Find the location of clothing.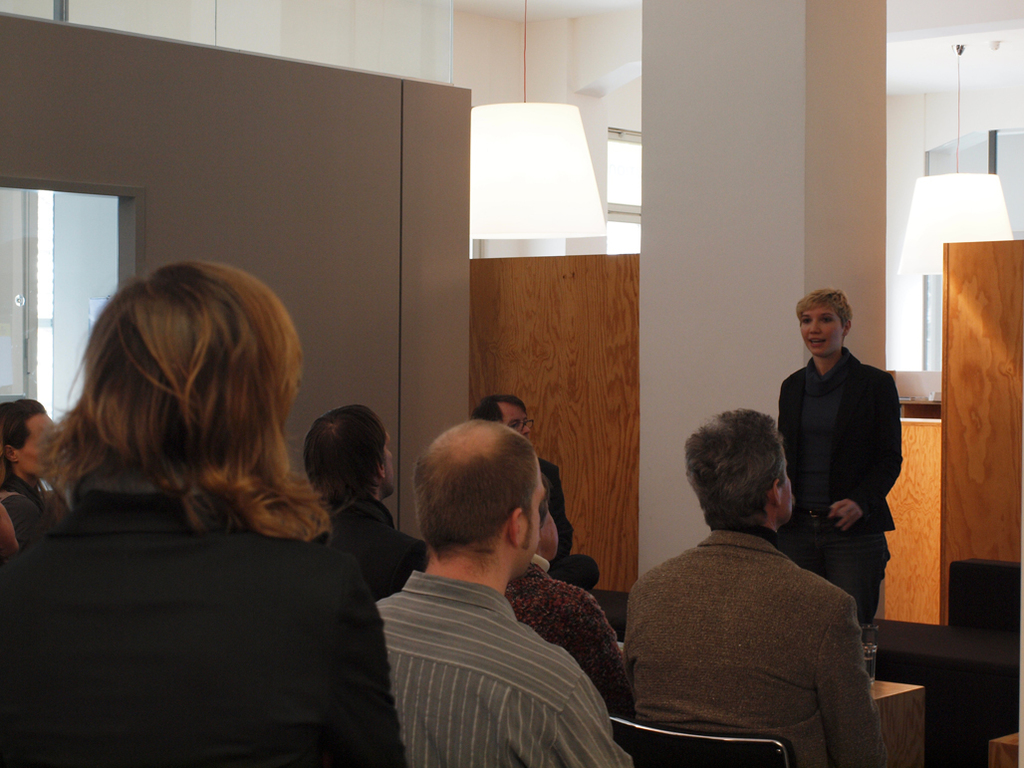
Location: [0, 458, 414, 767].
